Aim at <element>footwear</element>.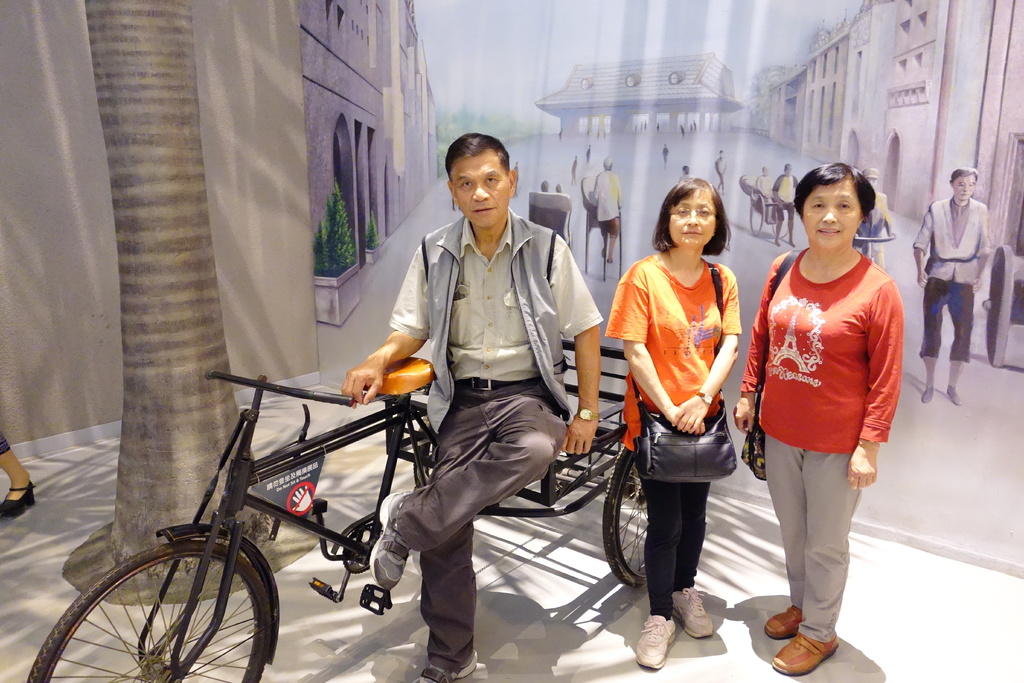
Aimed at [left=636, top=612, right=677, bottom=667].
